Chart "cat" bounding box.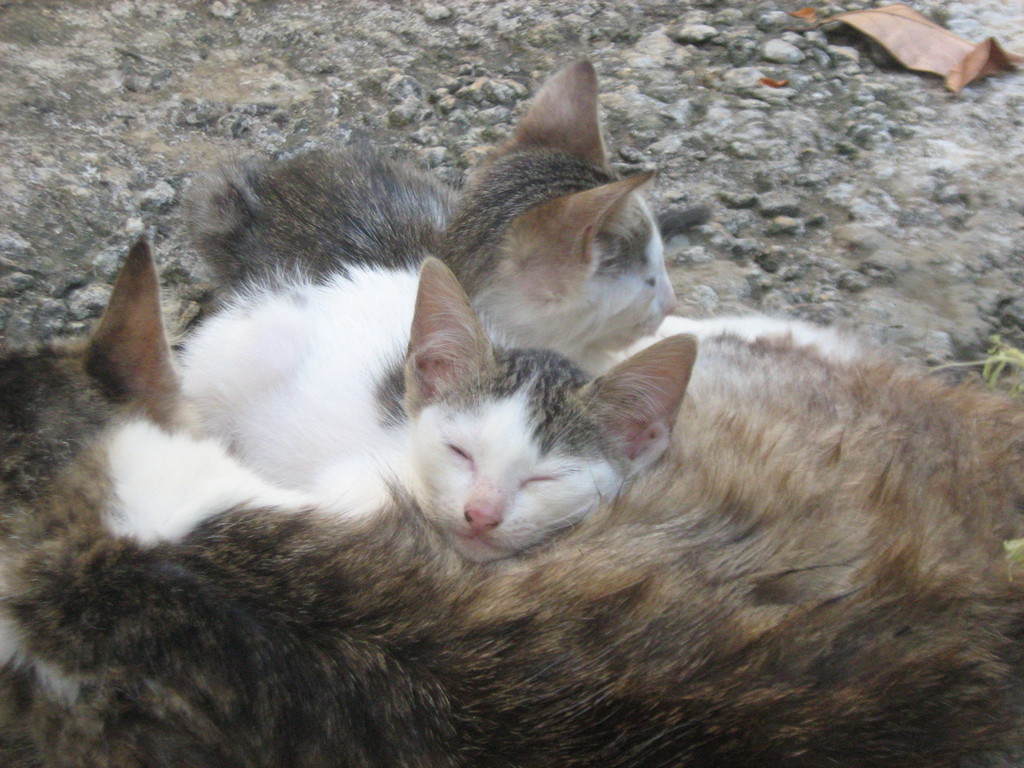
Charted: <bbox>0, 230, 1023, 767</bbox>.
